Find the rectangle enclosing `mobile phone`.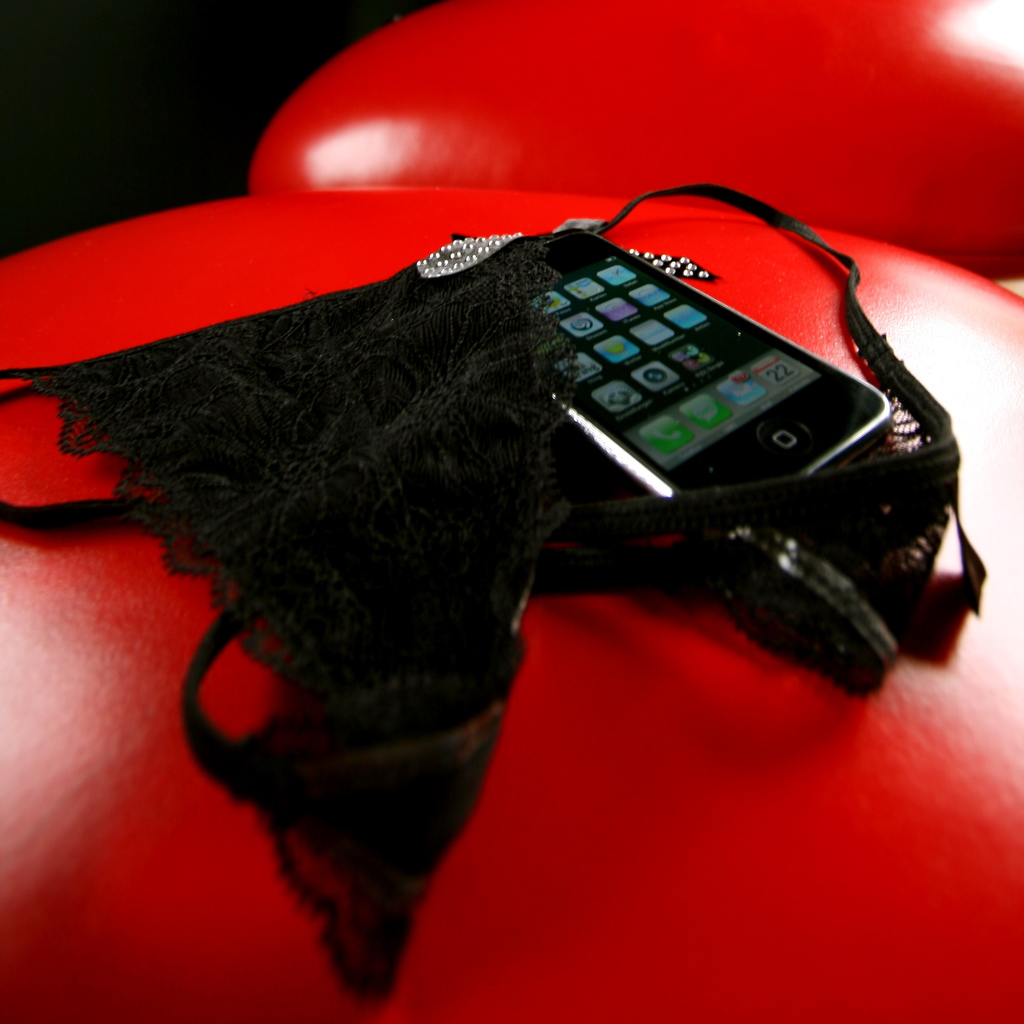
left=472, top=213, right=942, bottom=630.
